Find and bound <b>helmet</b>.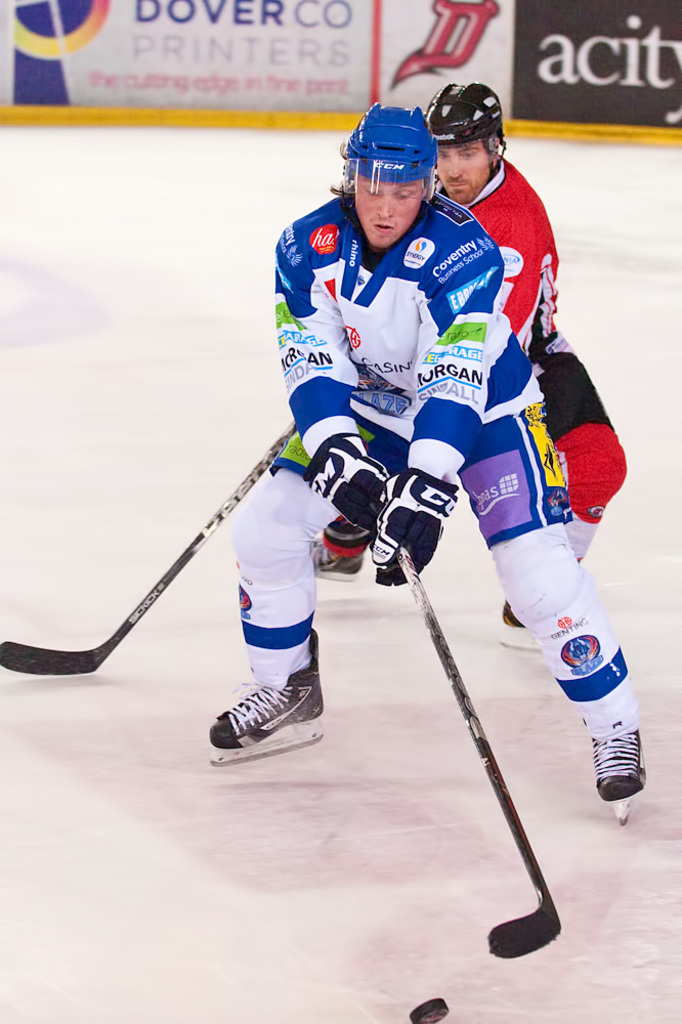
Bound: region(433, 79, 510, 176).
